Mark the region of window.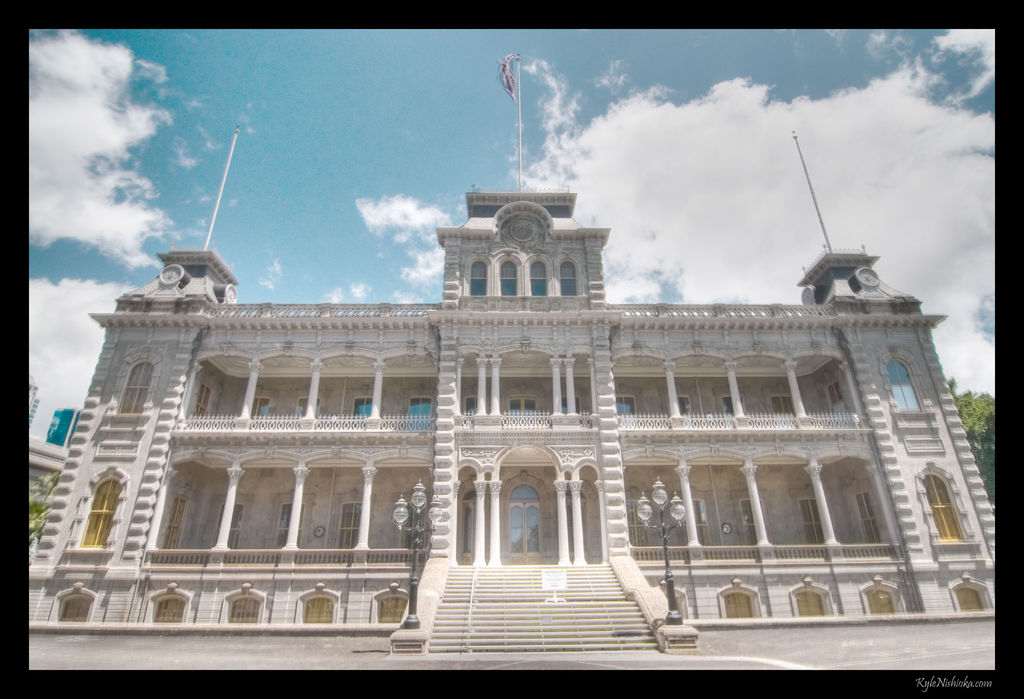
Region: l=292, t=582, r=339, b=625.
